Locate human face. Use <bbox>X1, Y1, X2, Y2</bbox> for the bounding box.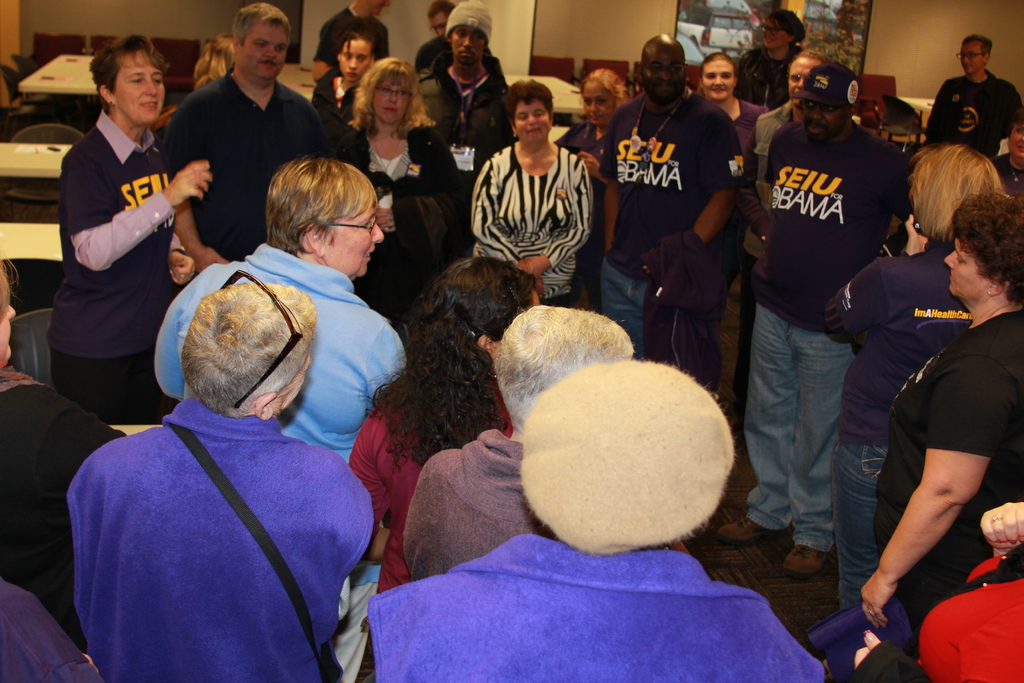
<bbox>335, 39, 367, 86</bbox>.
